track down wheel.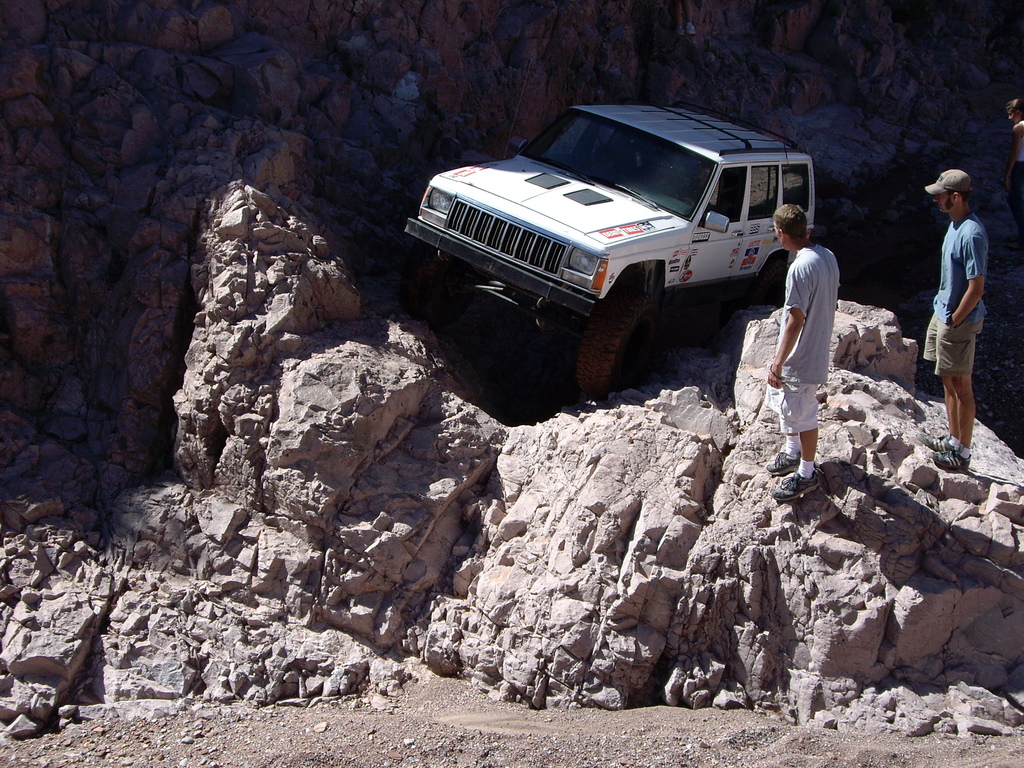
Tracked to {"x1": 399, "y1": 246, "x2": 472, "y2": 325}.
